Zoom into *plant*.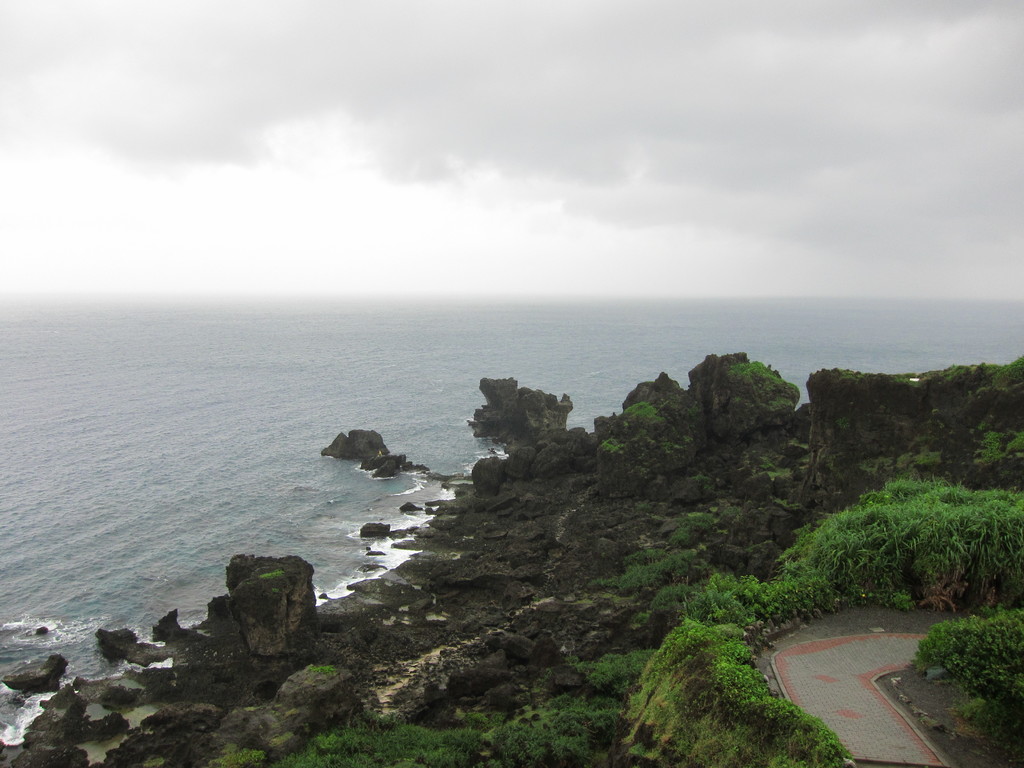
Zoom target: box(258, 569, 285, 581).
